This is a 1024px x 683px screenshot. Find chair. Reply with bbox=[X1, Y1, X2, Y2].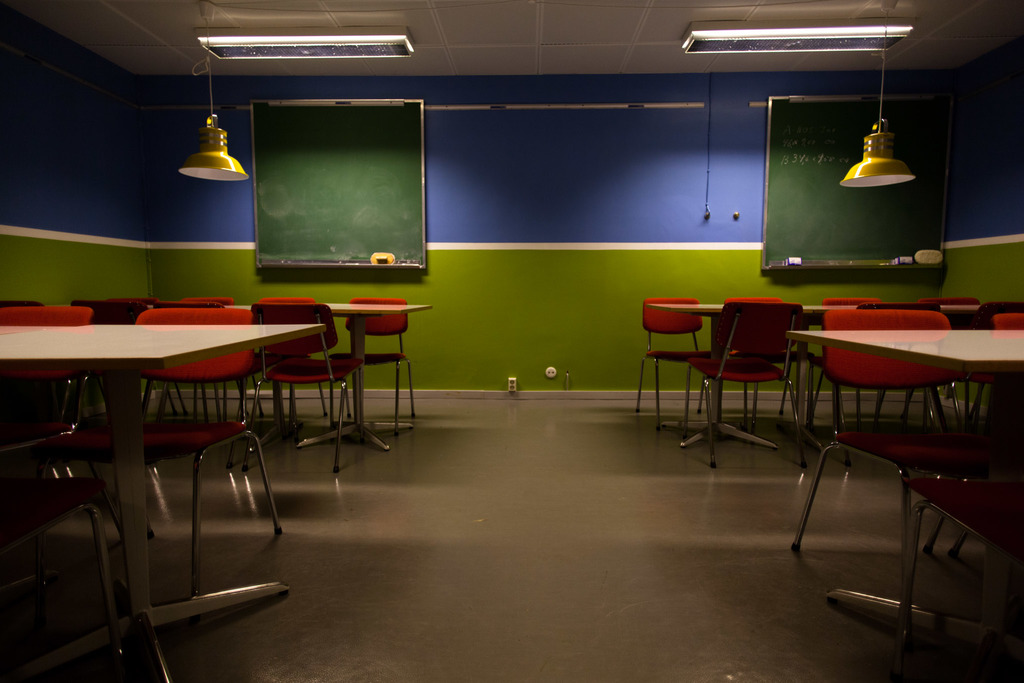
bbox=[321, 295, 420, 436].
